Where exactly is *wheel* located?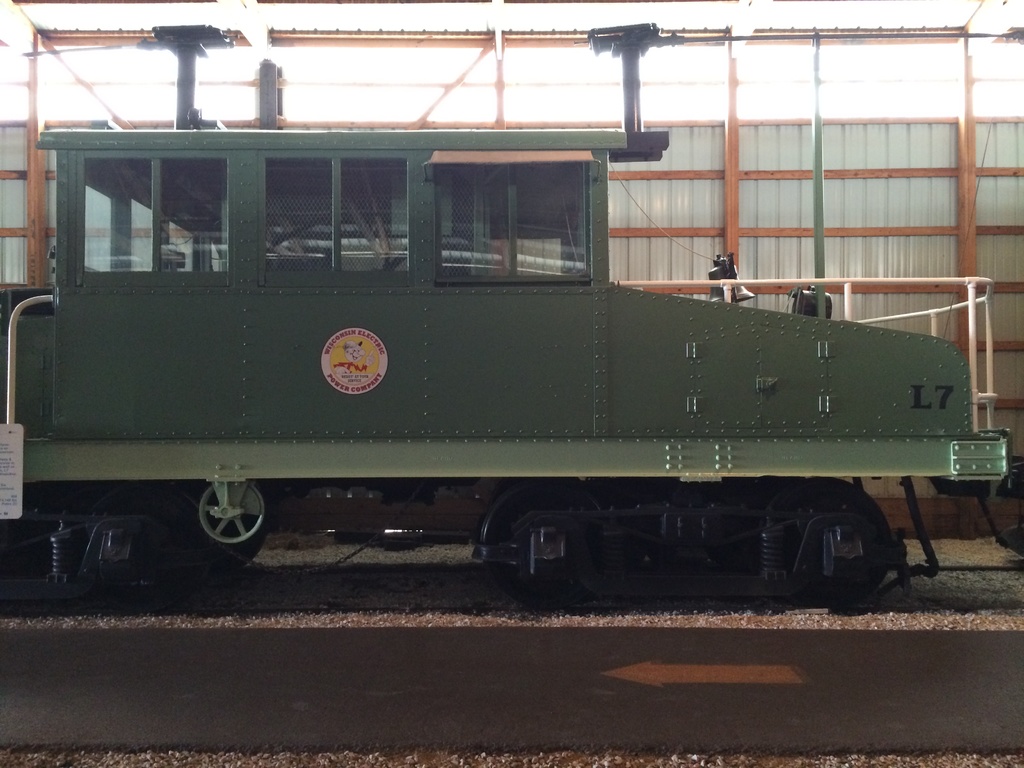
Its bounding box is 758:472:890:606.
